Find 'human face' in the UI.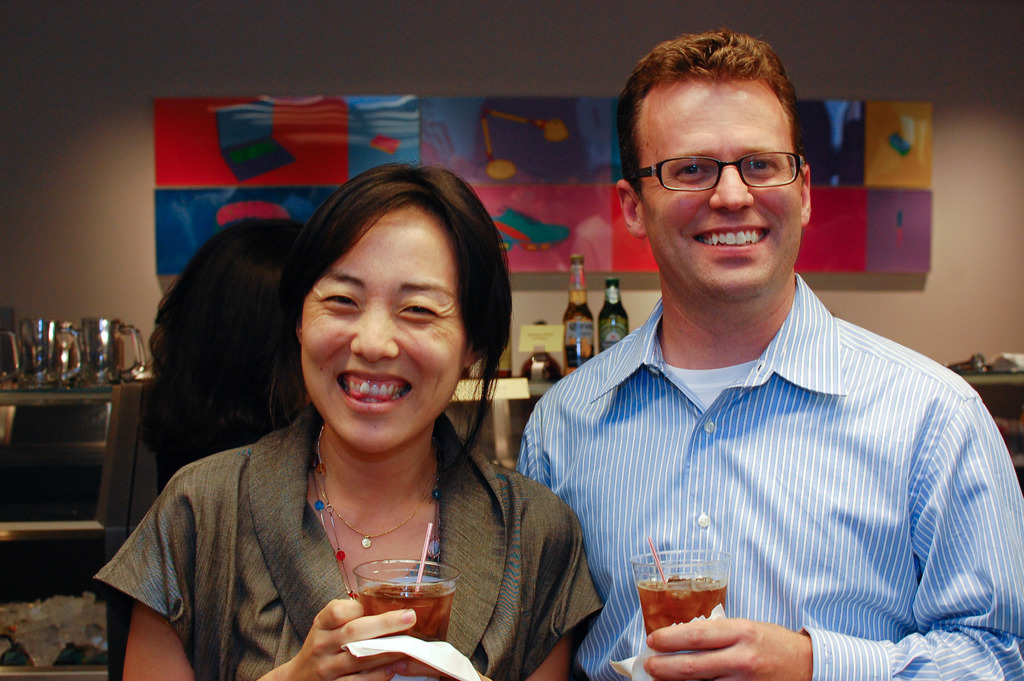
UI element at [643, 83, 803, 298].
